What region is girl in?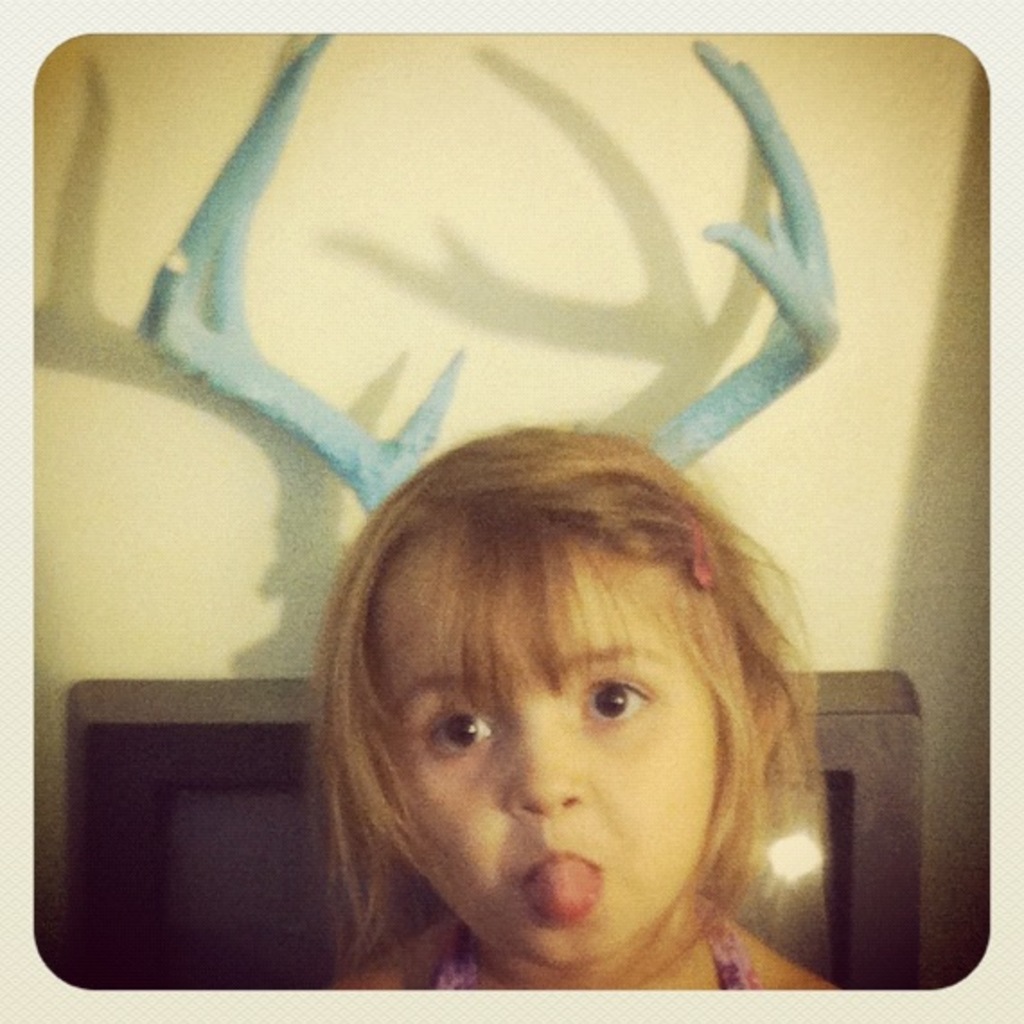
307 424 837 1013.
